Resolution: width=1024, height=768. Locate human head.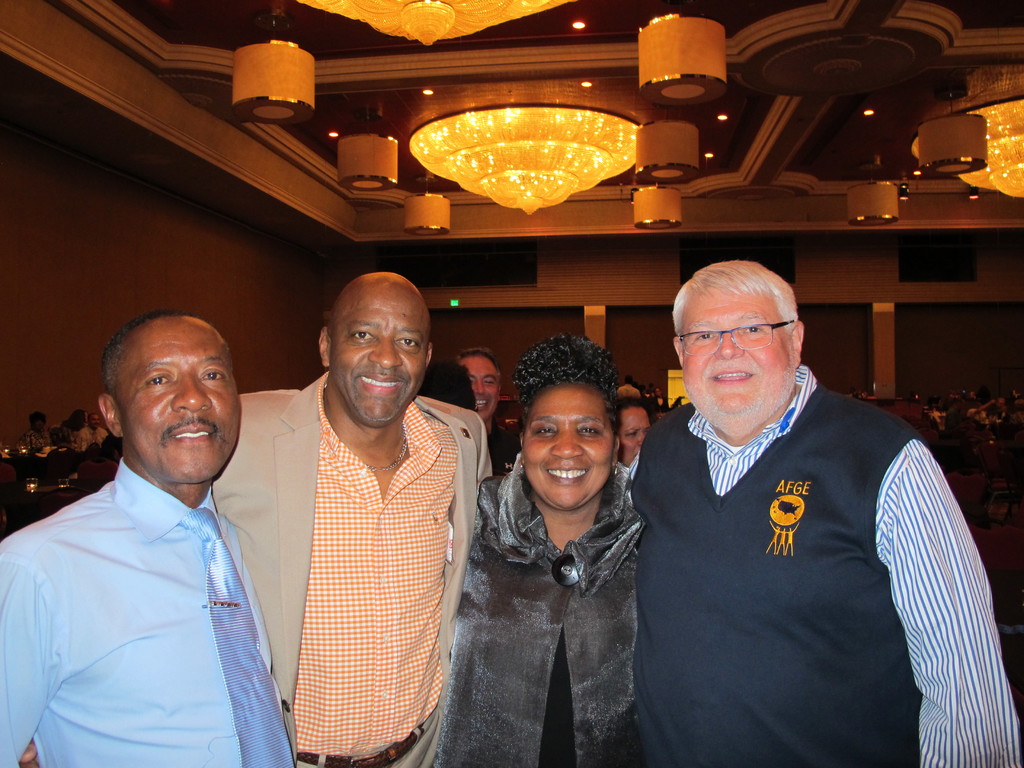
[x1=459, y1=344, x2=504, y2=424].
